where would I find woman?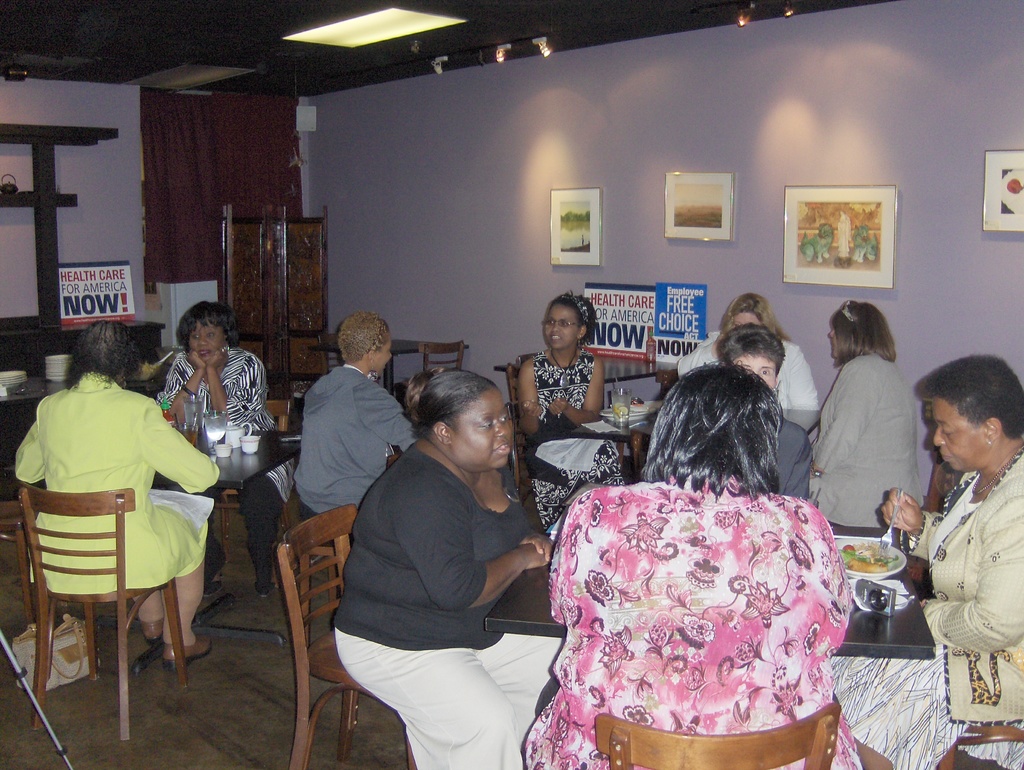
At 824/350/1023/769.
